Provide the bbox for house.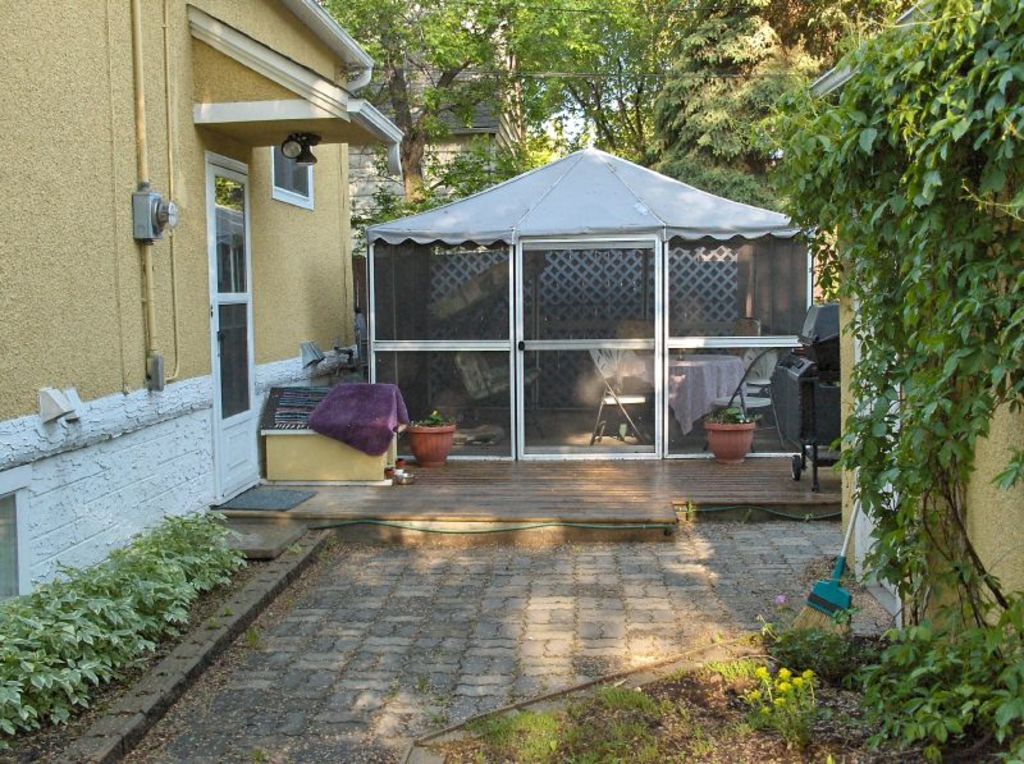
352,124,826,480.
